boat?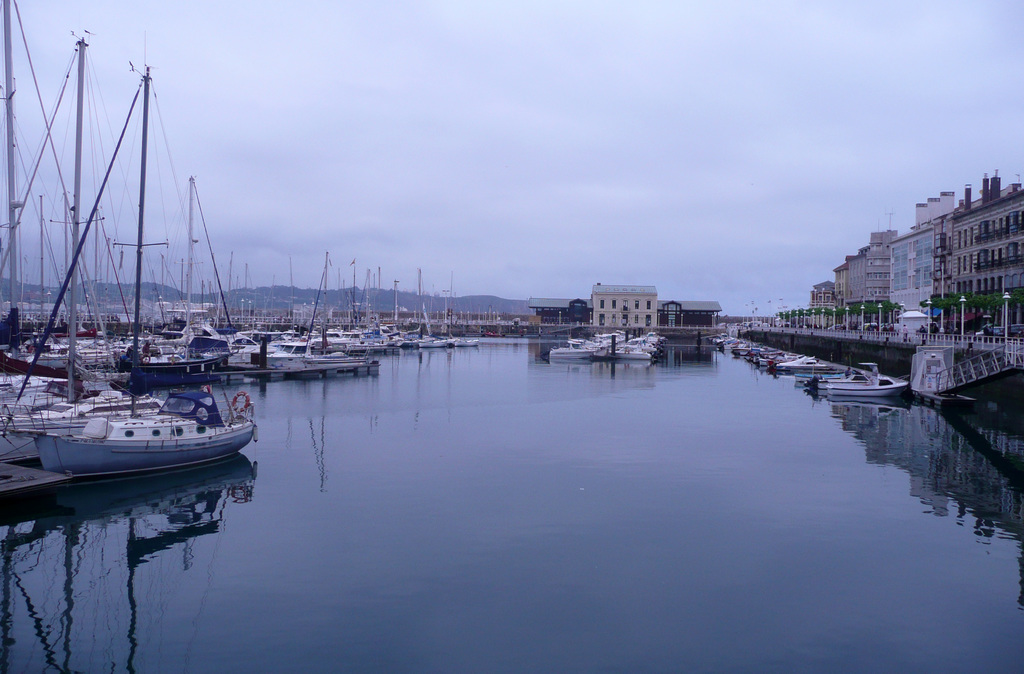
307:255:367:349
